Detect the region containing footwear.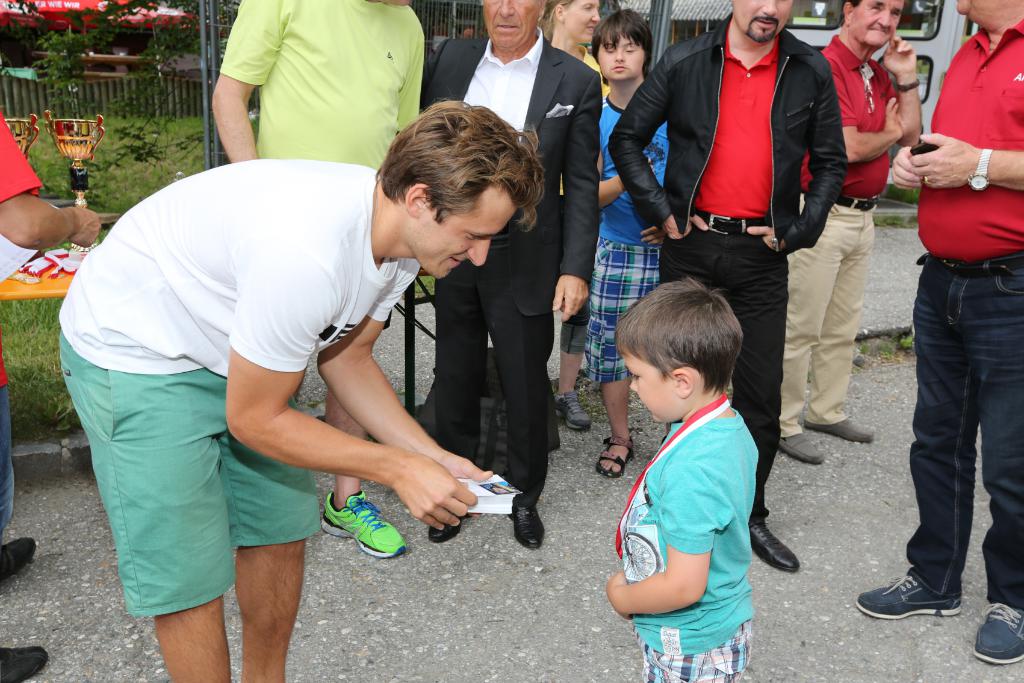
{"x1": 749, "y1": 520, "x2": 801, "y2": 573}.
